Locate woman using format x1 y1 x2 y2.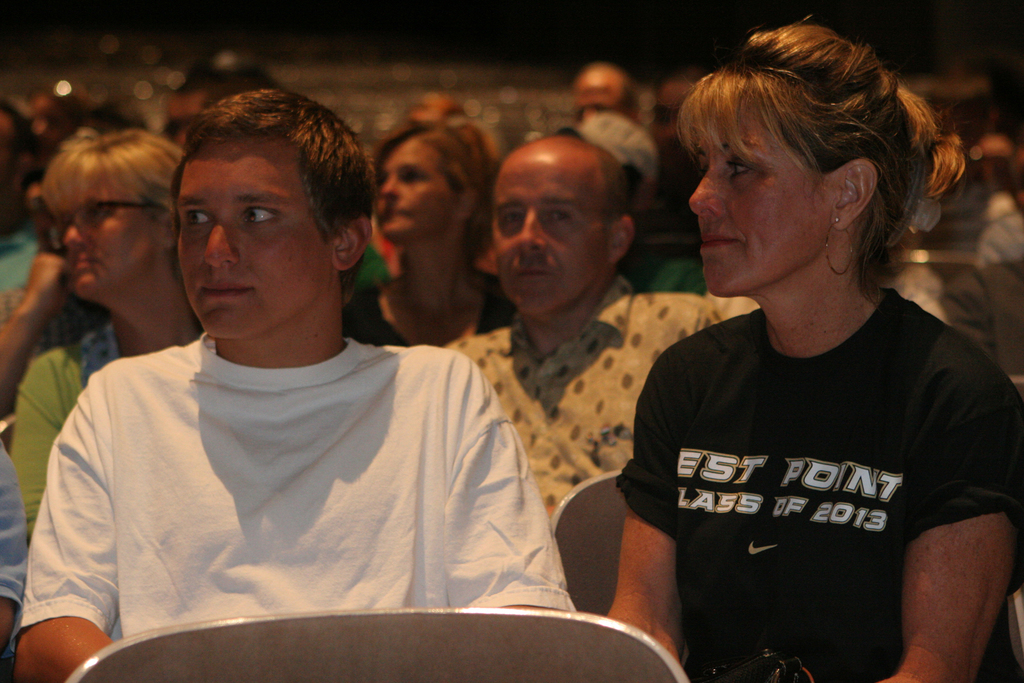
9 126 188 543.
